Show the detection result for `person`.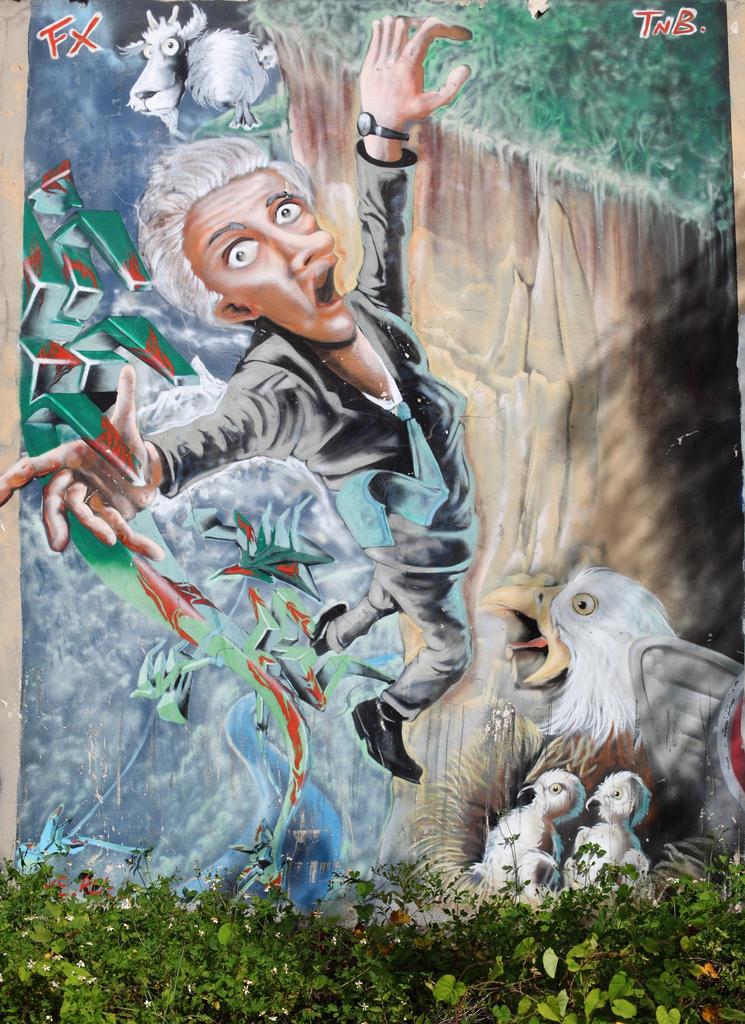
0/8/481/791.
